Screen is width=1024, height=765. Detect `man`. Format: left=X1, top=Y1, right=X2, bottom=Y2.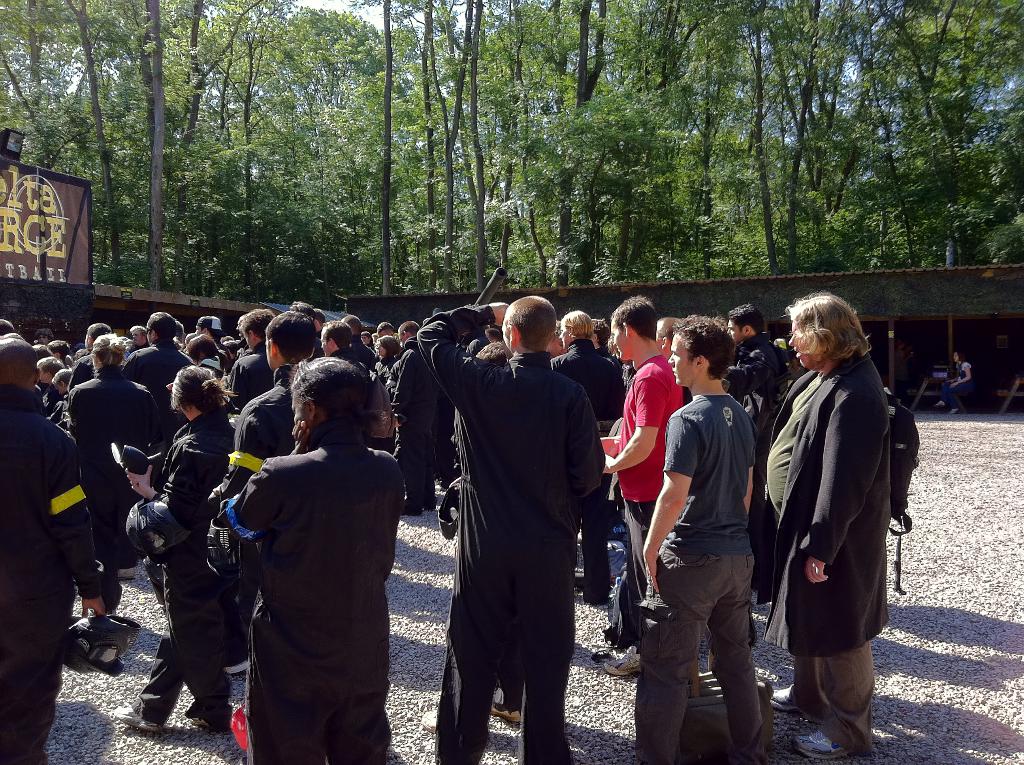
left=0, top=338, right=109, bottom=764.
